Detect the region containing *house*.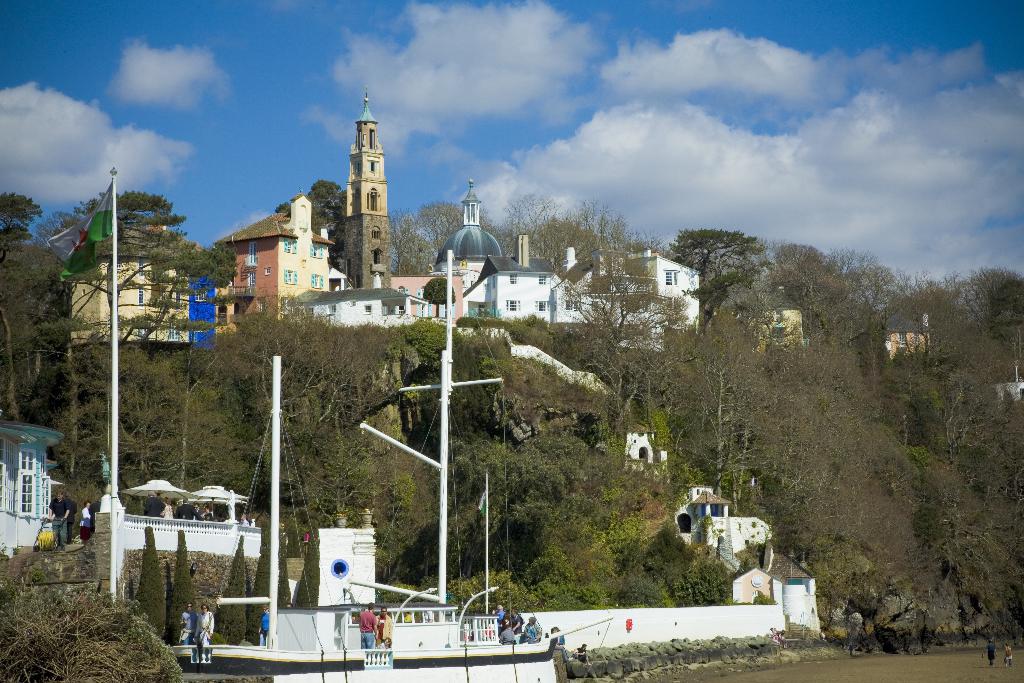
[x1=0, y1=424, x2=64, y2=554].
